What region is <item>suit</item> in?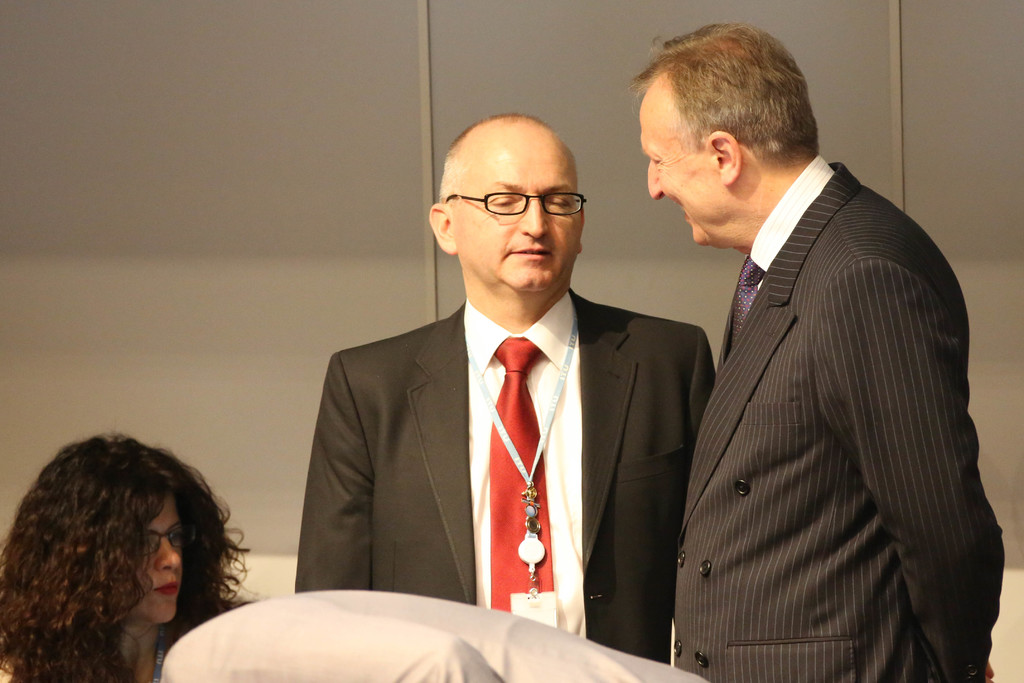
657:72:988:682.
